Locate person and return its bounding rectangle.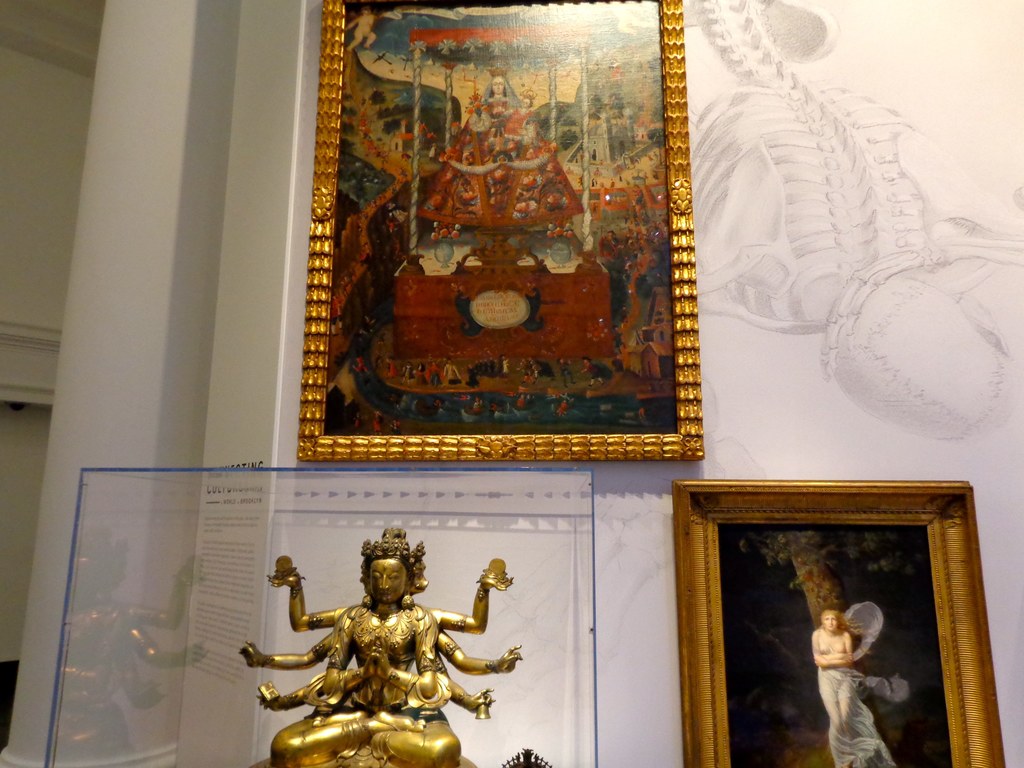
locate(804, 595, 913, 766).
